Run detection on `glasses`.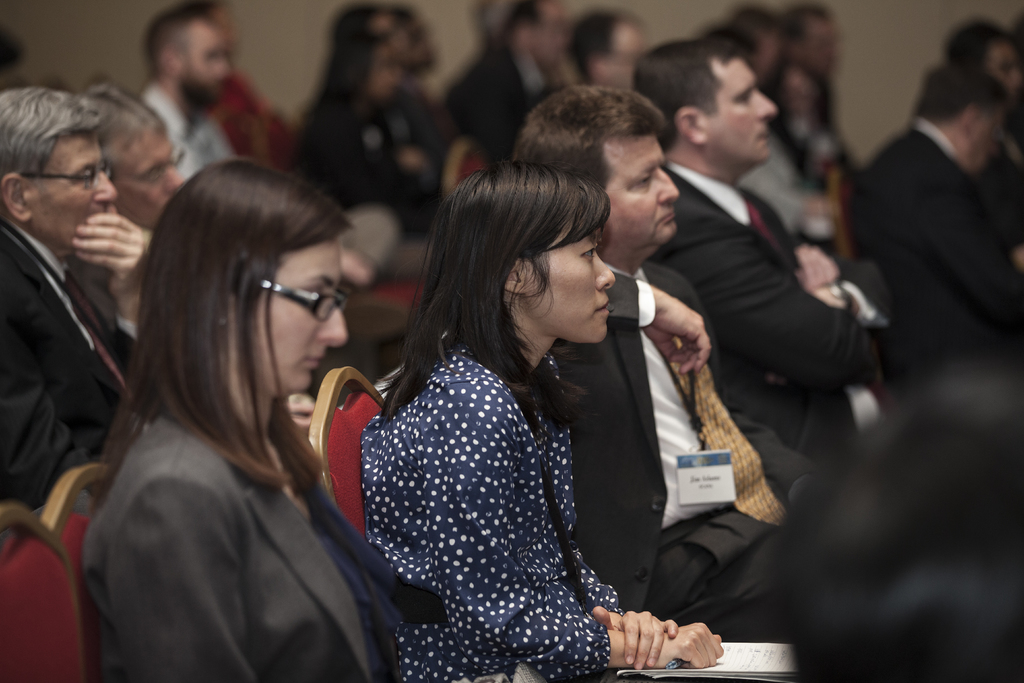
Result: [234,270,355,321].
